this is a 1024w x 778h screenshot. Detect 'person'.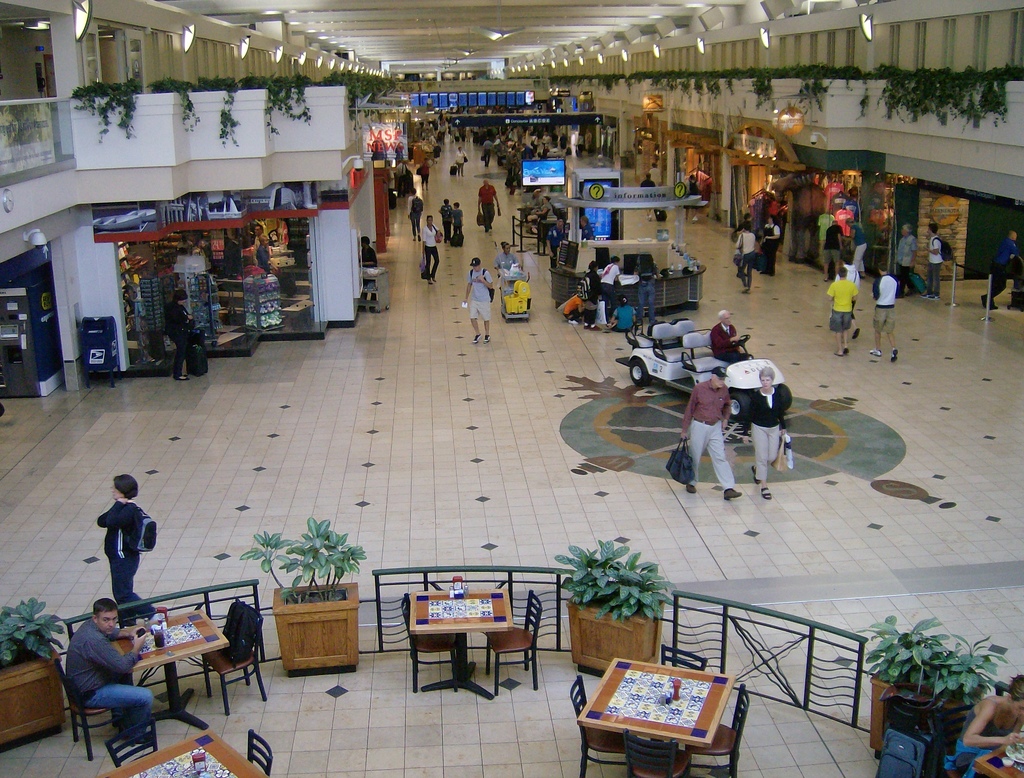
<bbox>825, 264, 860, 354</bbox>.
